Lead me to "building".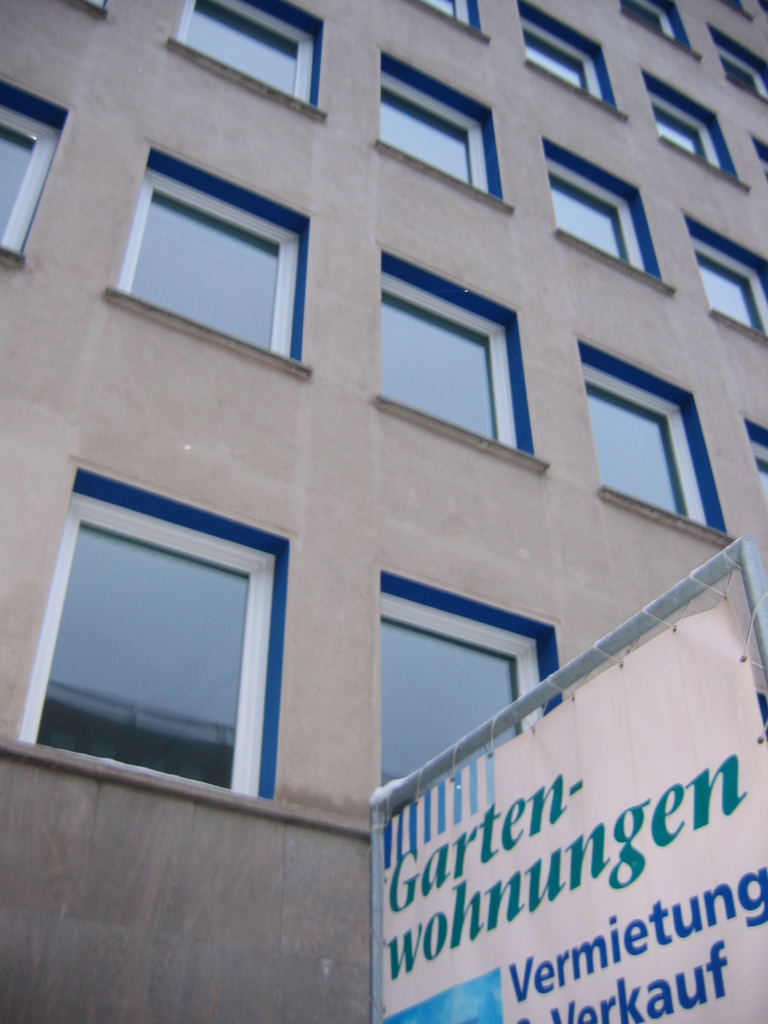
Lead to {"x1": 2, "y1": 0, "x2": 767, "y2": 1023}.
